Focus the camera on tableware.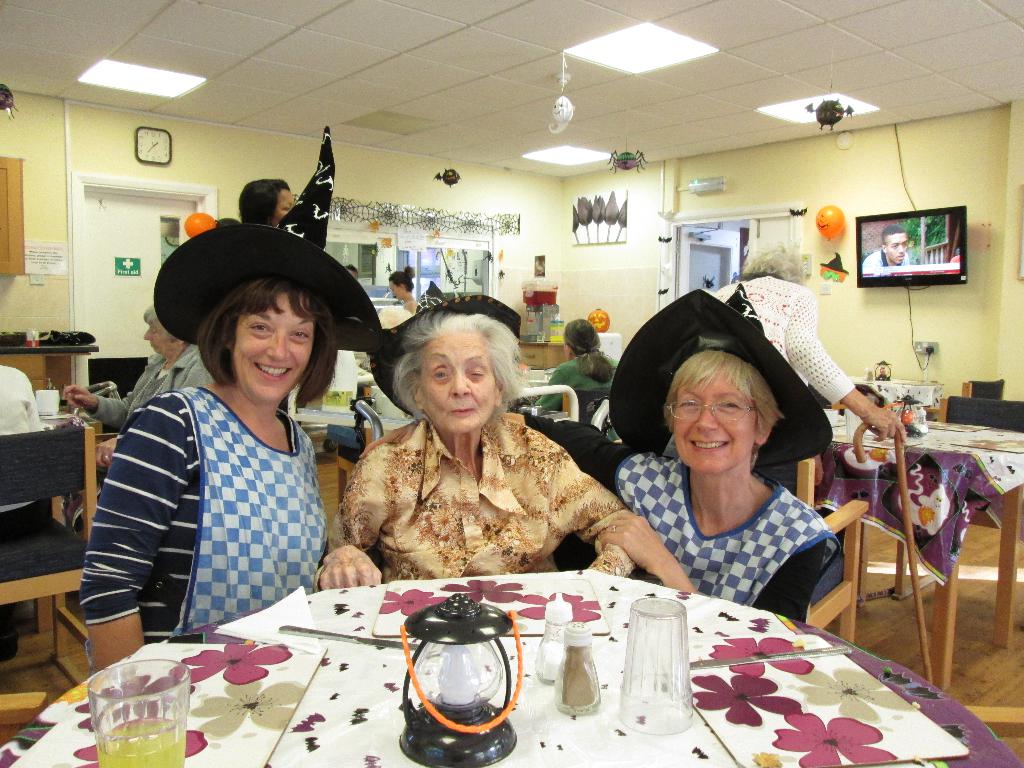
Focus region: 534/591/572/685.
